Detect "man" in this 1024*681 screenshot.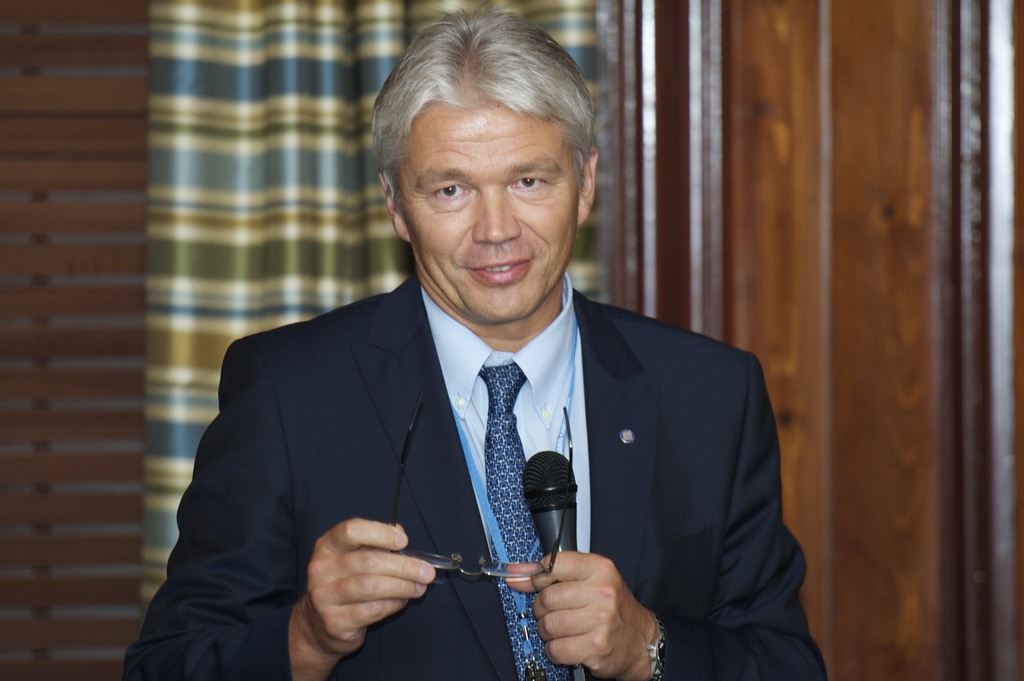
Detection: <box>143,73,808,671</box>.
